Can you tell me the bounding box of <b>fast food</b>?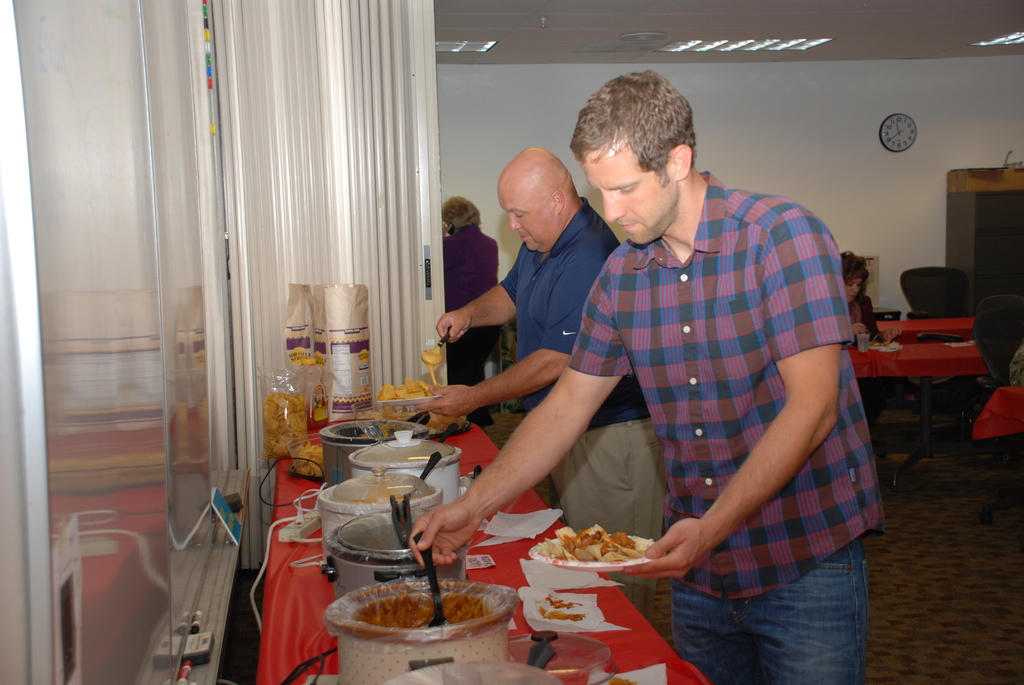
l=536, t=521, r=653, b=566.
